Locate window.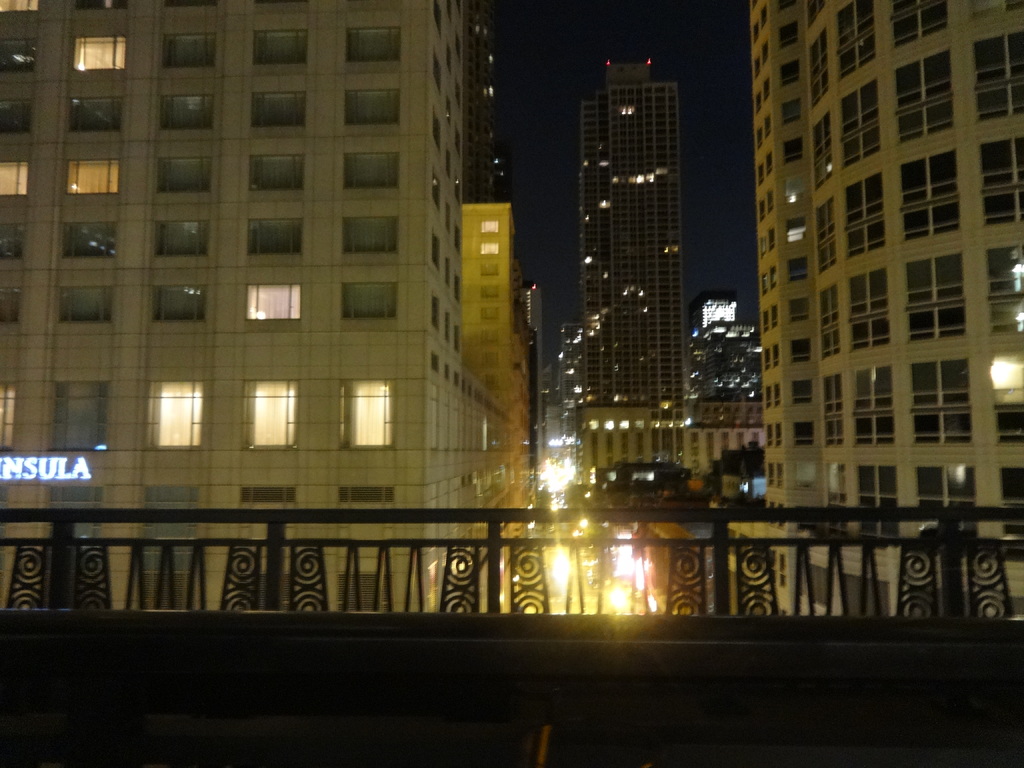
Bounding box: <region>239, 499, 292, 564</region>.
